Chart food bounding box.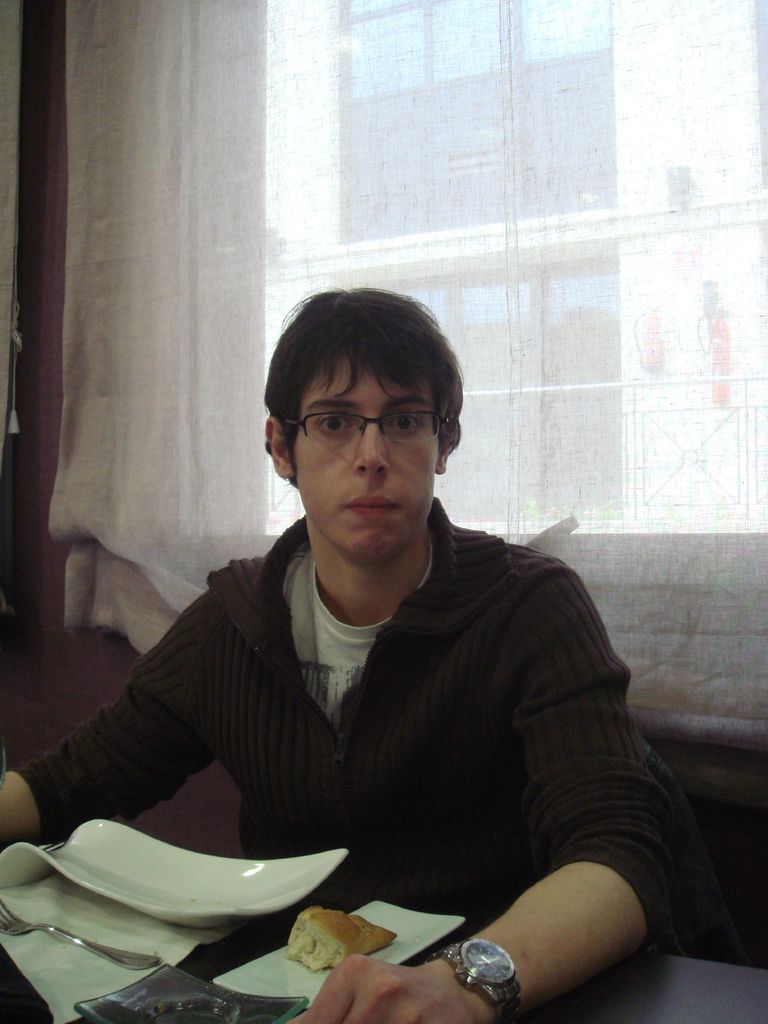
Charted: l=279, t=912, r=396, b=981.
